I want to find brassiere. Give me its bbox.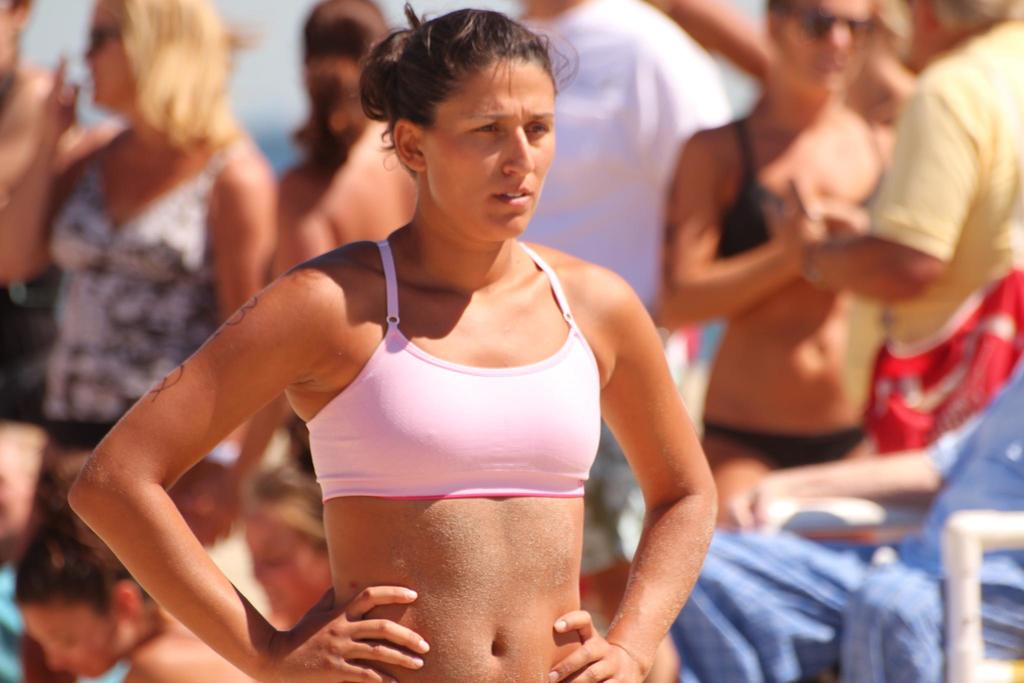
[717, 120, 893, 258].
